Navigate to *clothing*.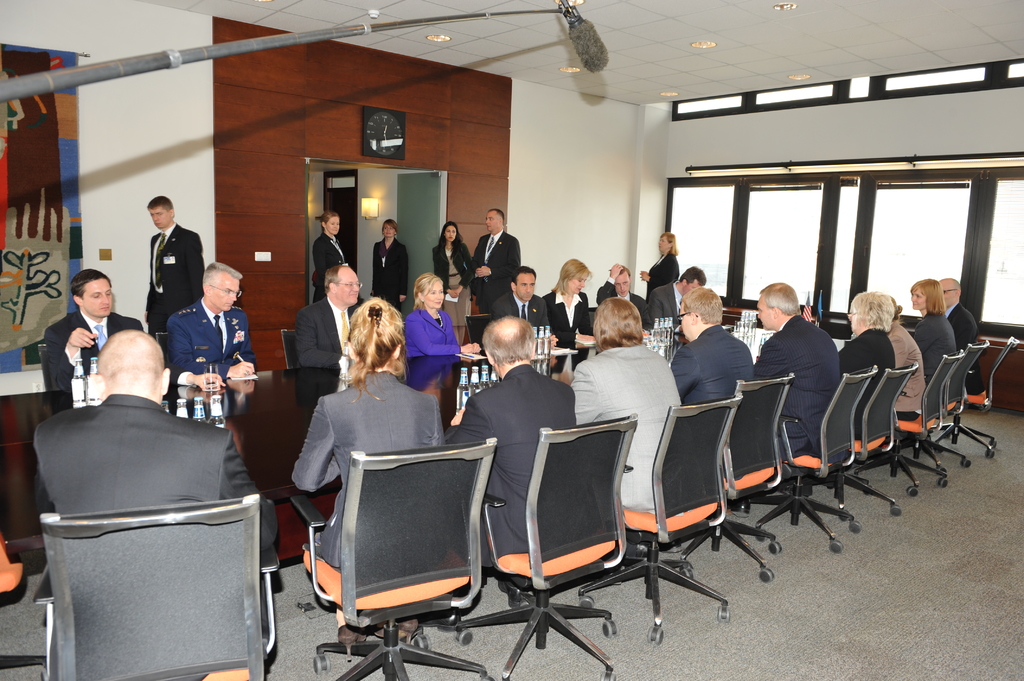
Navigation target: crop(408, 304, 471, 377).
